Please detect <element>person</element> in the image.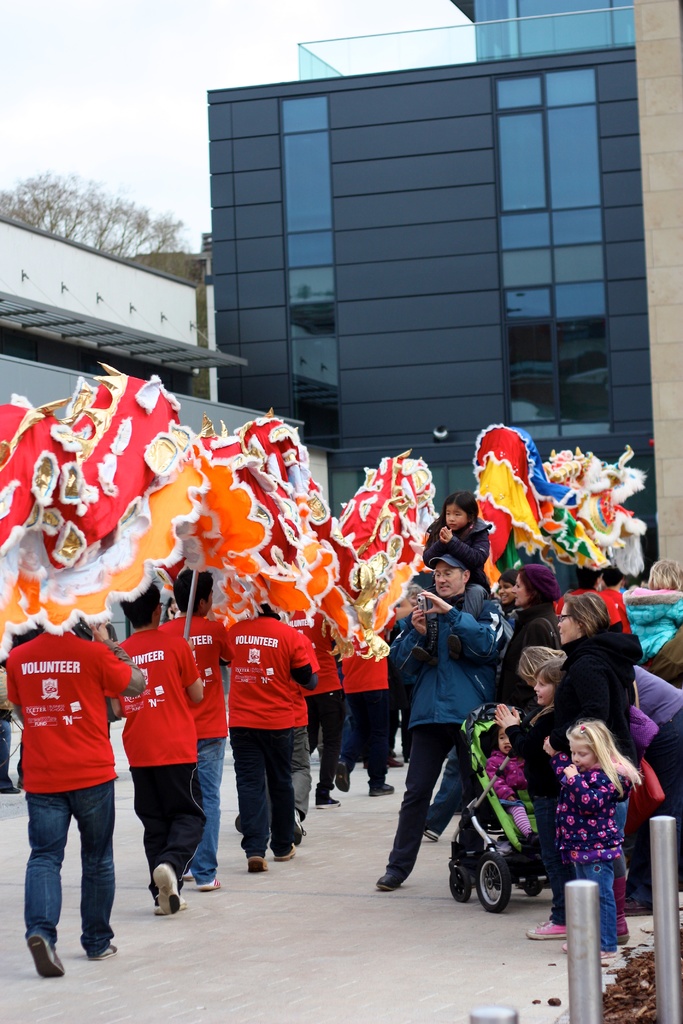
(370,541,514,890).
